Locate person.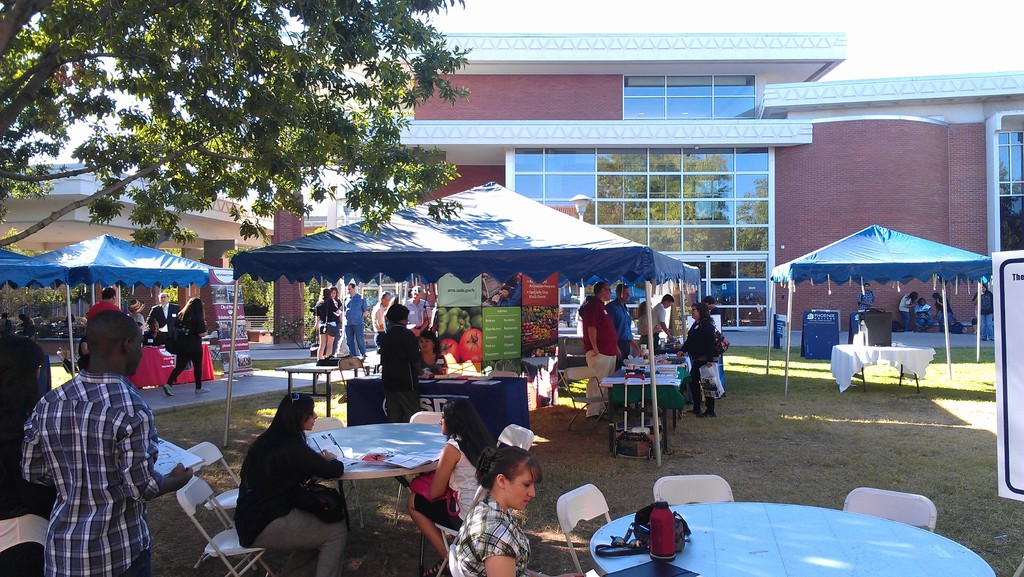
Bounding box: [646, 291, 673, 353].
